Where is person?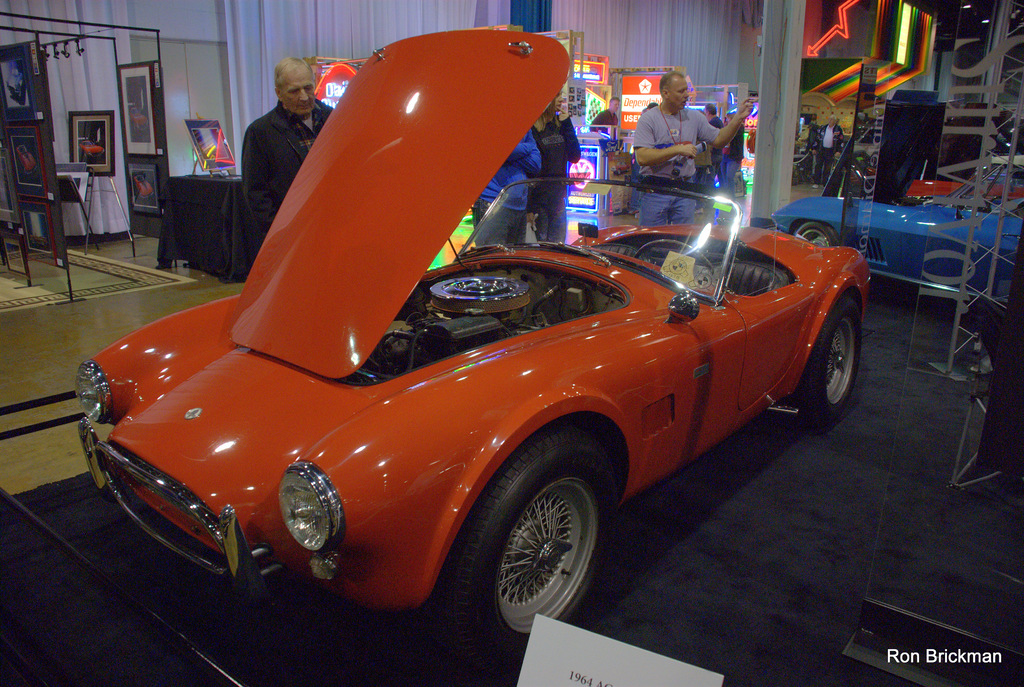
[241, 58, 335, 260].
